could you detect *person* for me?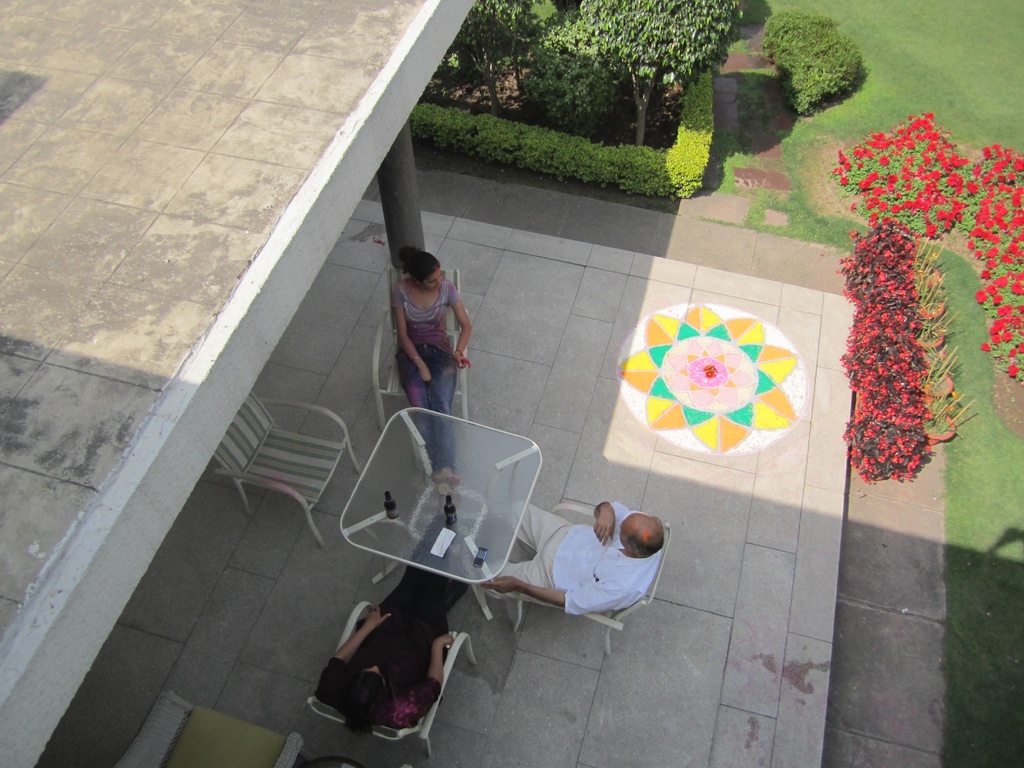
Detection result: <box>392,245,472,488</box>.
